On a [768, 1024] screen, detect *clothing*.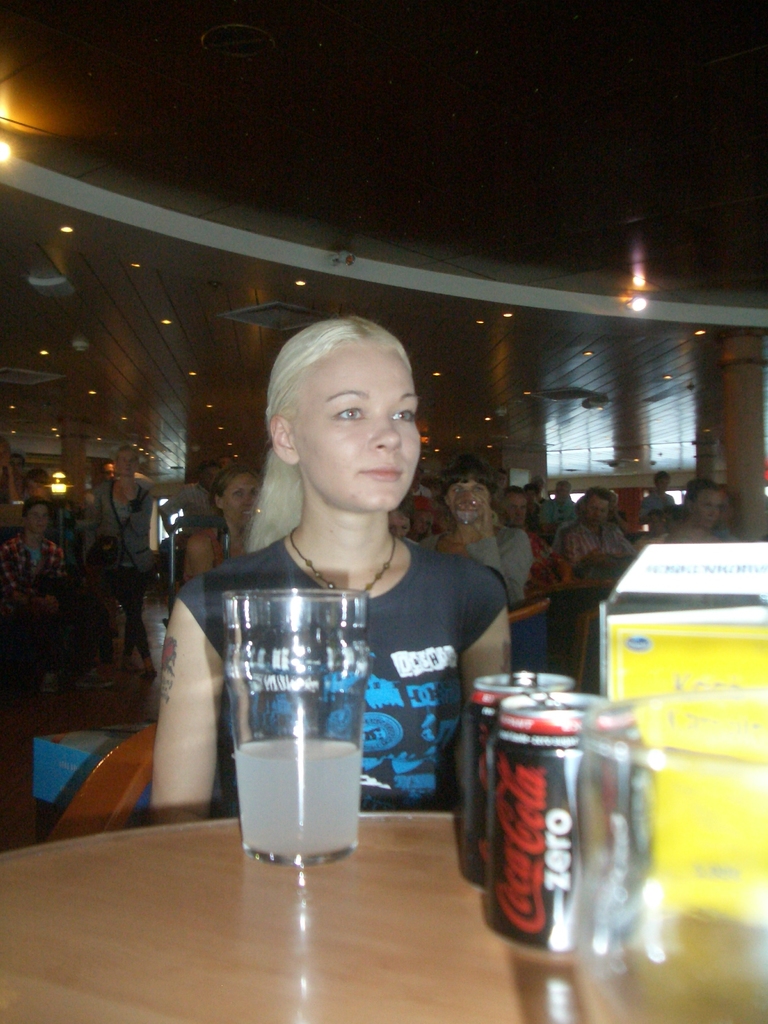
{"left": 180, "top": 528, "right": 502, "bottom": 813}.
